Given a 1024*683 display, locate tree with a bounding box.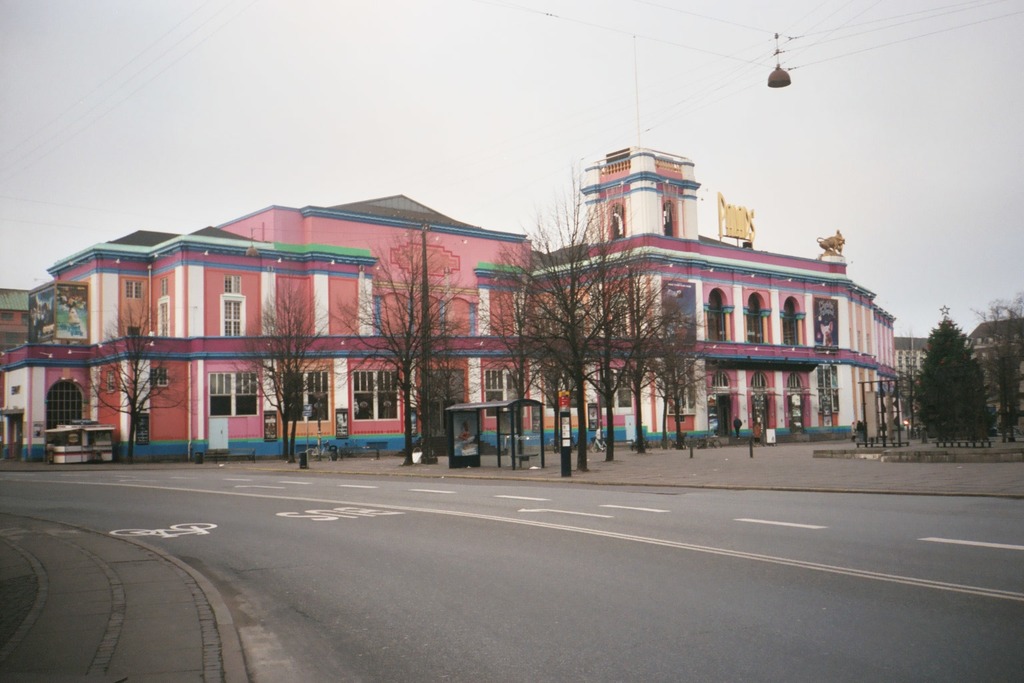
Located: bbox=(232, 270, 339, 465).
